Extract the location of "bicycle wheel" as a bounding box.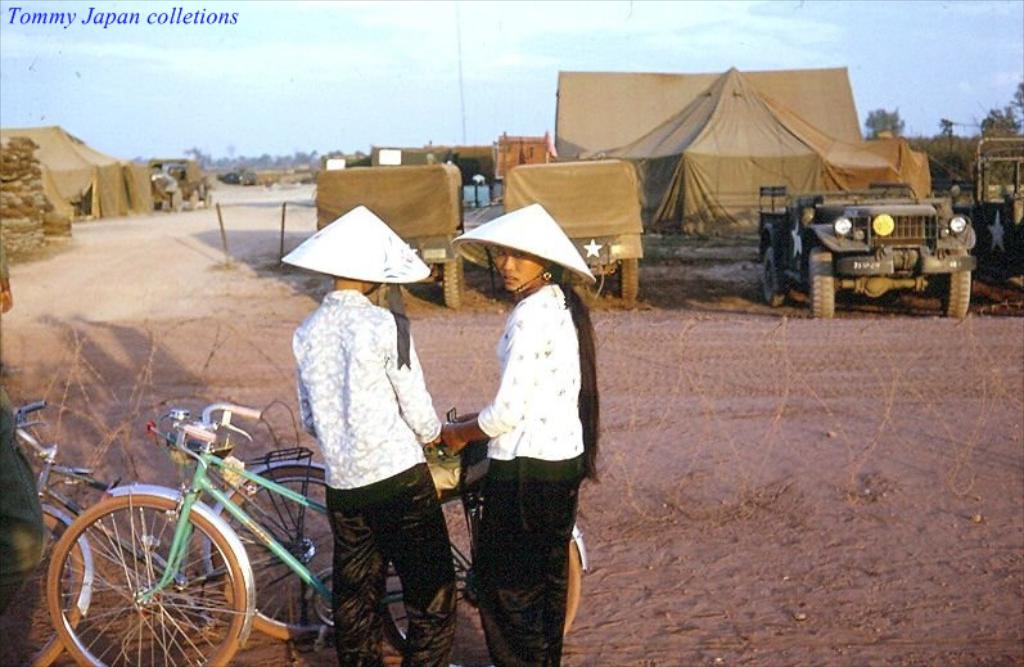
13 509 90 666.
